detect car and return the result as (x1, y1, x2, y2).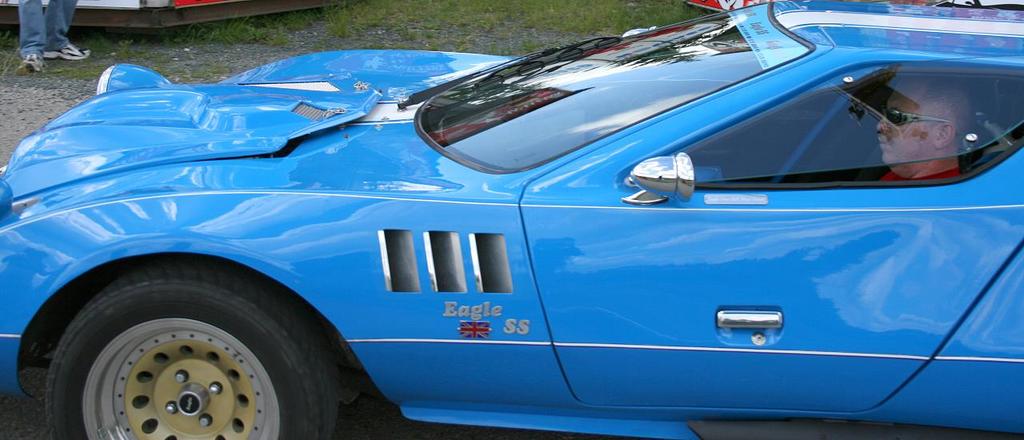
(0, 1, 1023, 439).
